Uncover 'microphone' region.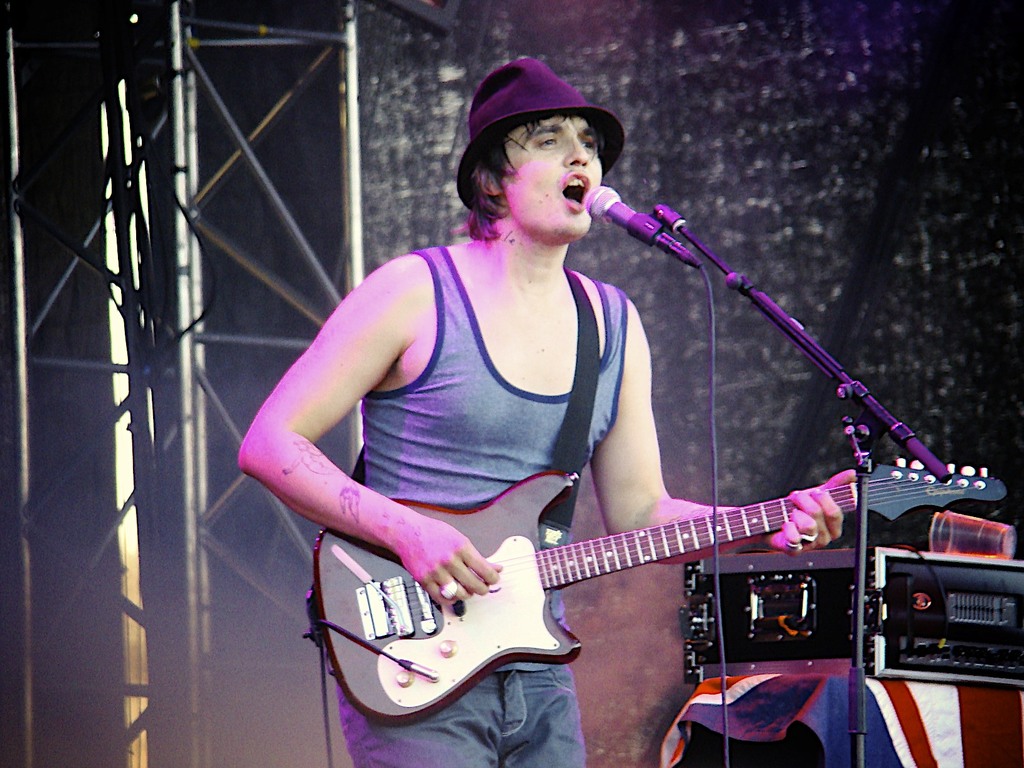
Uncovered: x1=573 y1=184 x2=700 y2=263.
